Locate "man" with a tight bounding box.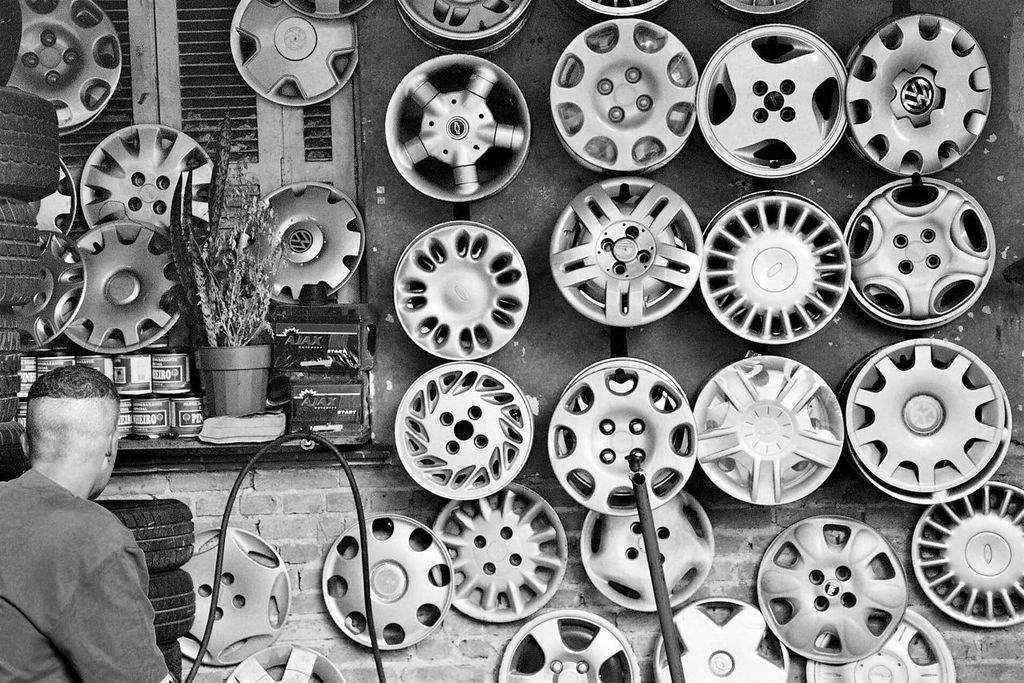
{"left": 0, "top": 344, "right": 196, "bottom": 677}.
